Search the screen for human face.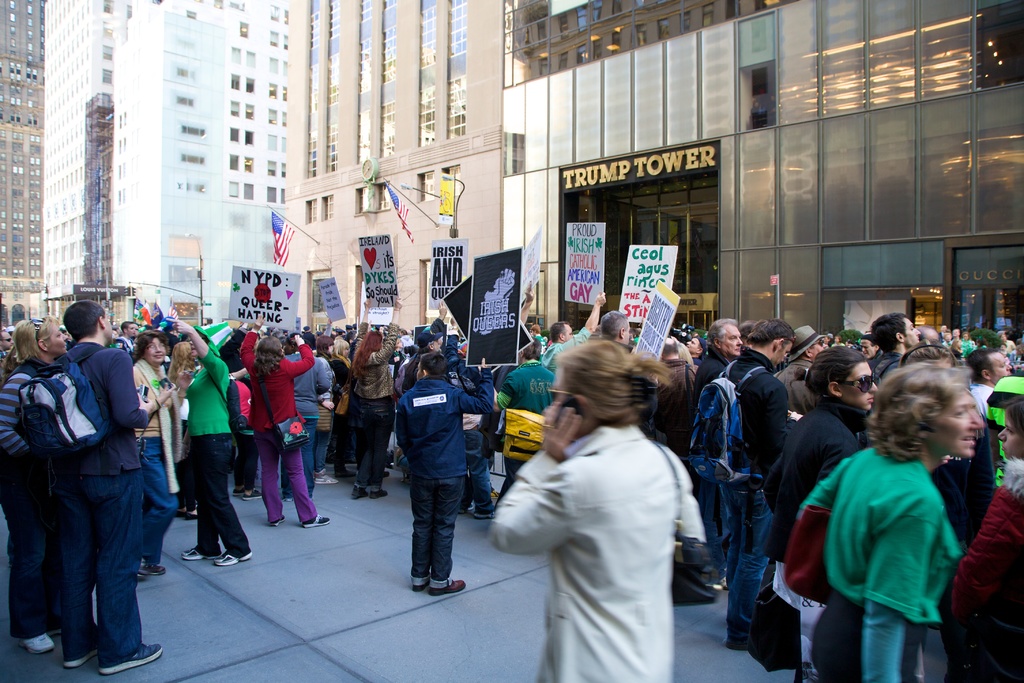
Found at Rect(991, 356, 1011, 382).
